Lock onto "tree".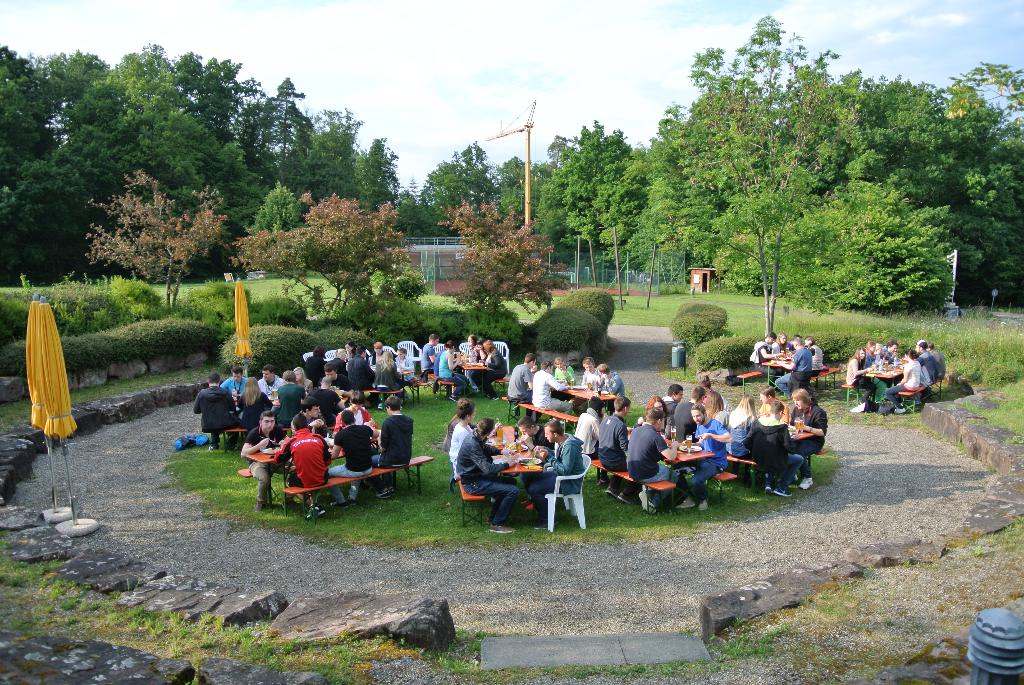
Locked: <bbox>432, 193, 580, 319</bbox>.
